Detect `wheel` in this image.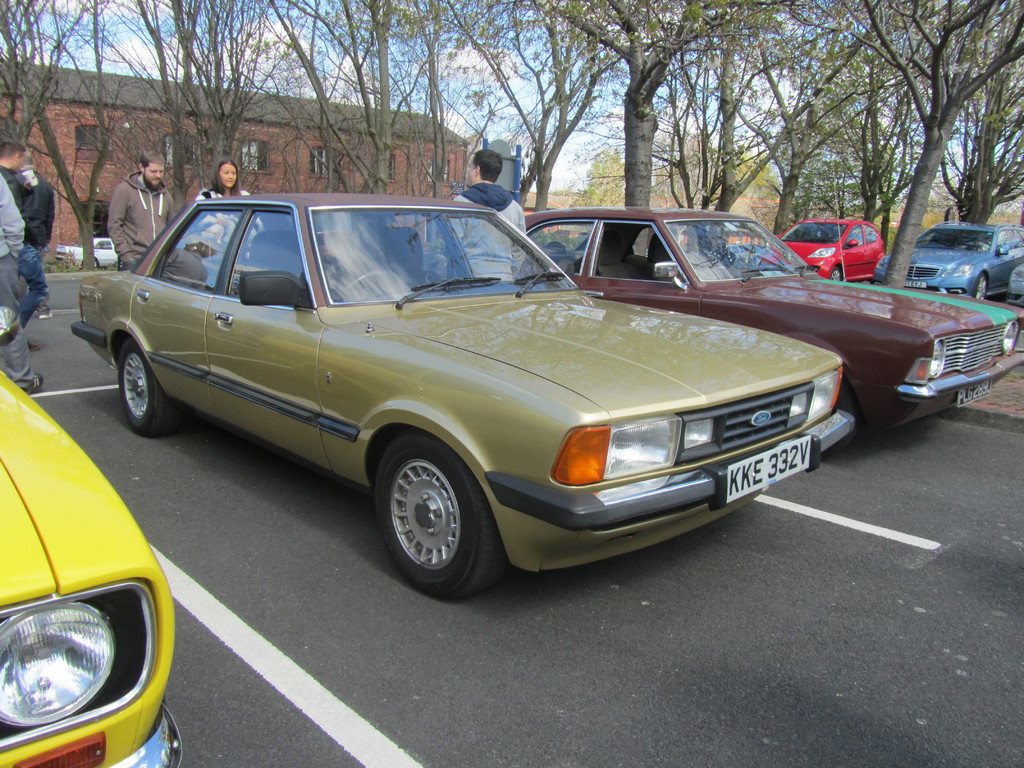
Detection: rect(367, 453, 488, 591).
